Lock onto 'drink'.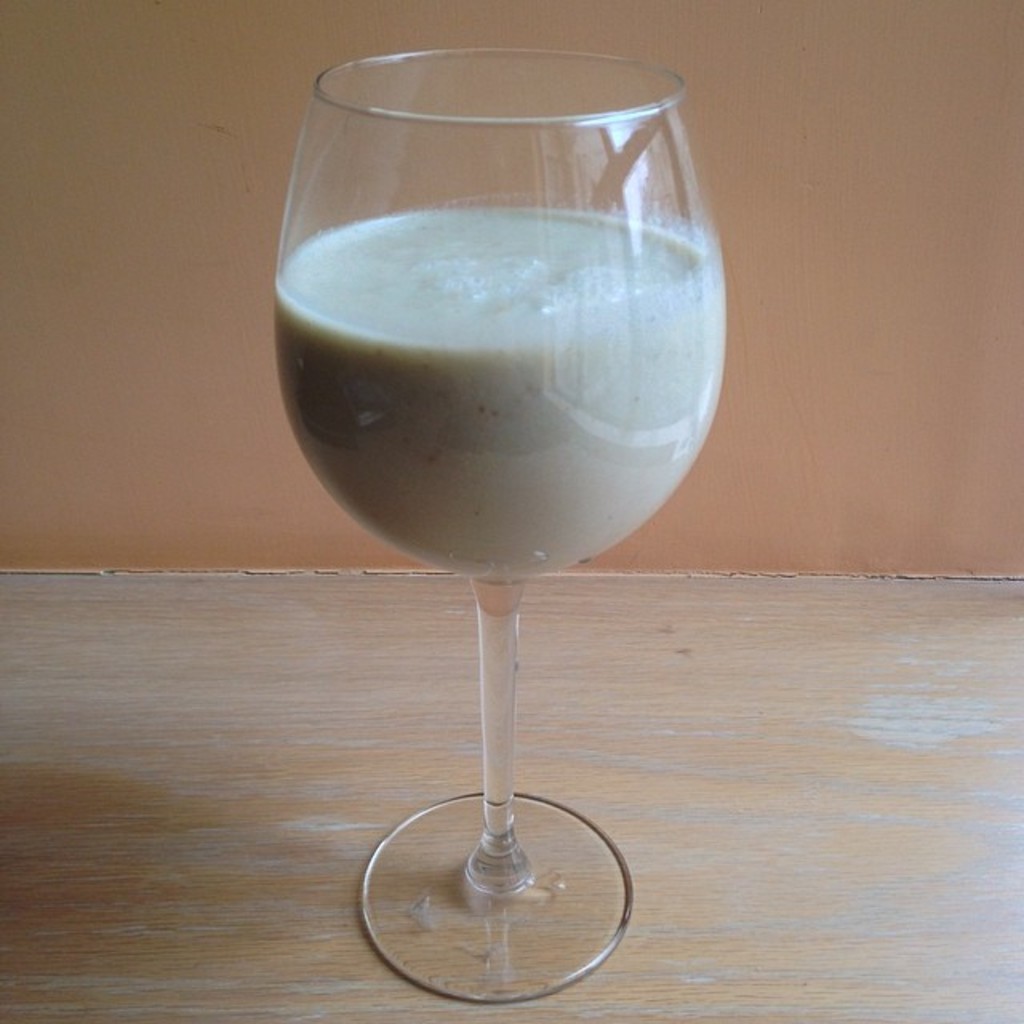
Locked: x1=256 y1=26 x2=741 y2=1000.
